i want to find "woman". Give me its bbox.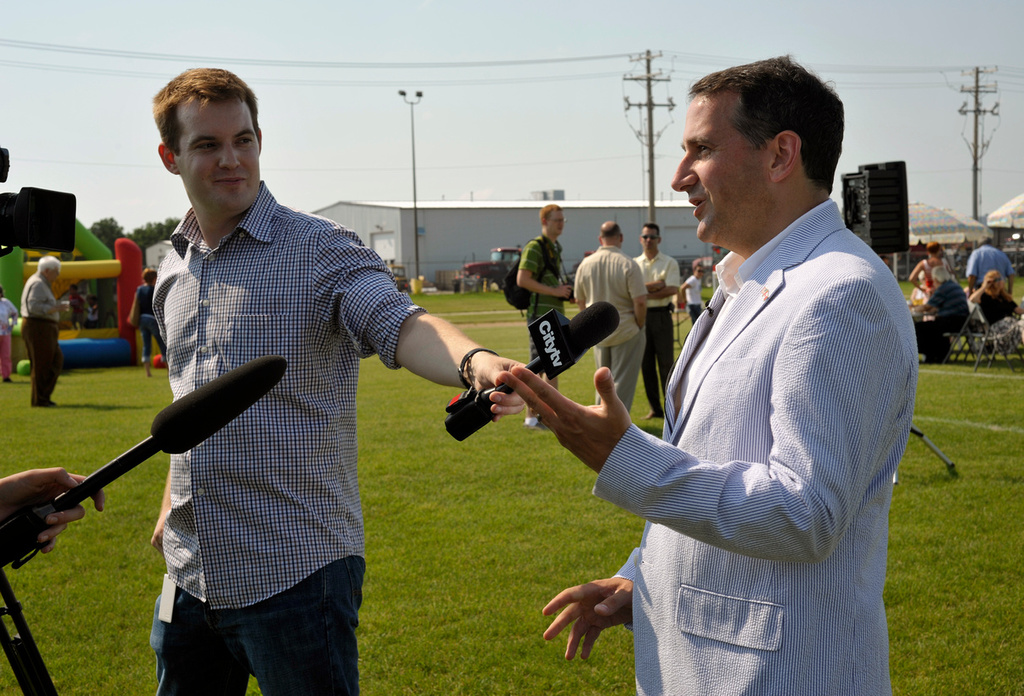
x1=135, y1=268, x2=167, y2=375.
